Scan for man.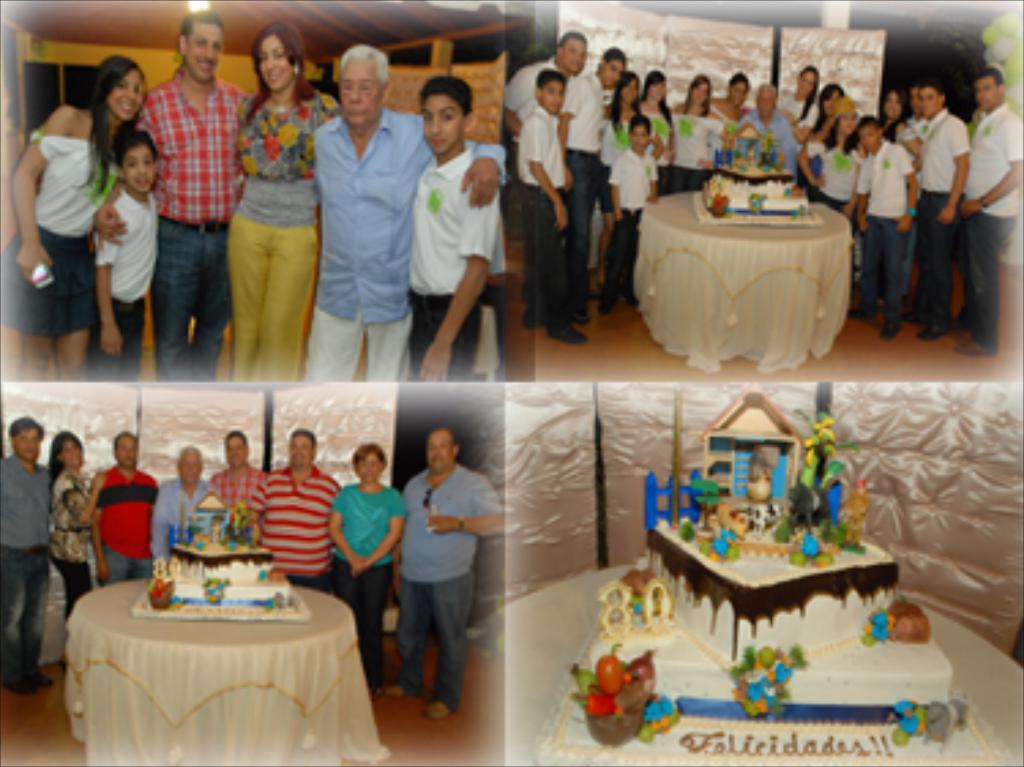
Scan result: rect(557, 49, 609, 317).
